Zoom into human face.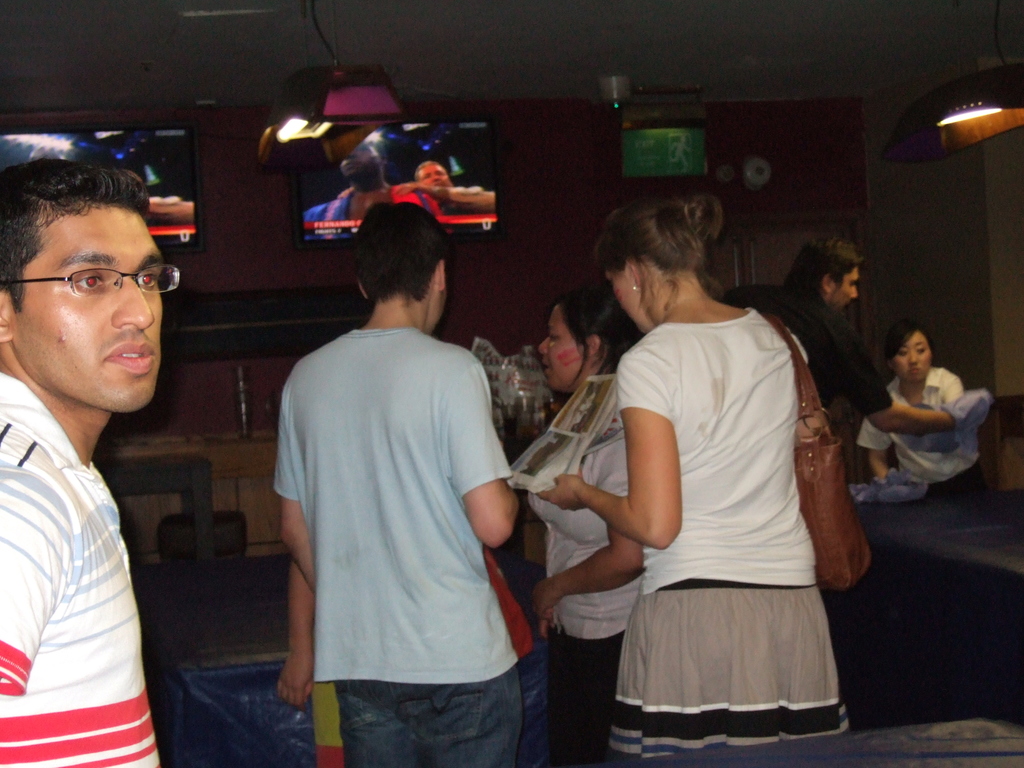
Zoom target: crop(13, 203, 164, 412).
